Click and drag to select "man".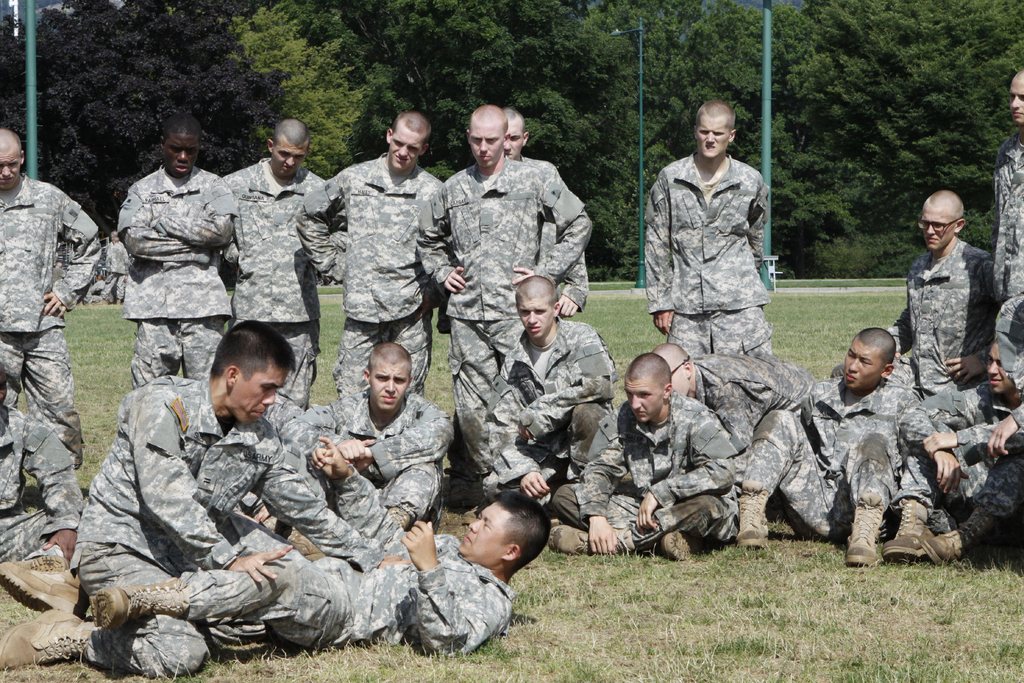
Selection: (897,180,1008,412).
